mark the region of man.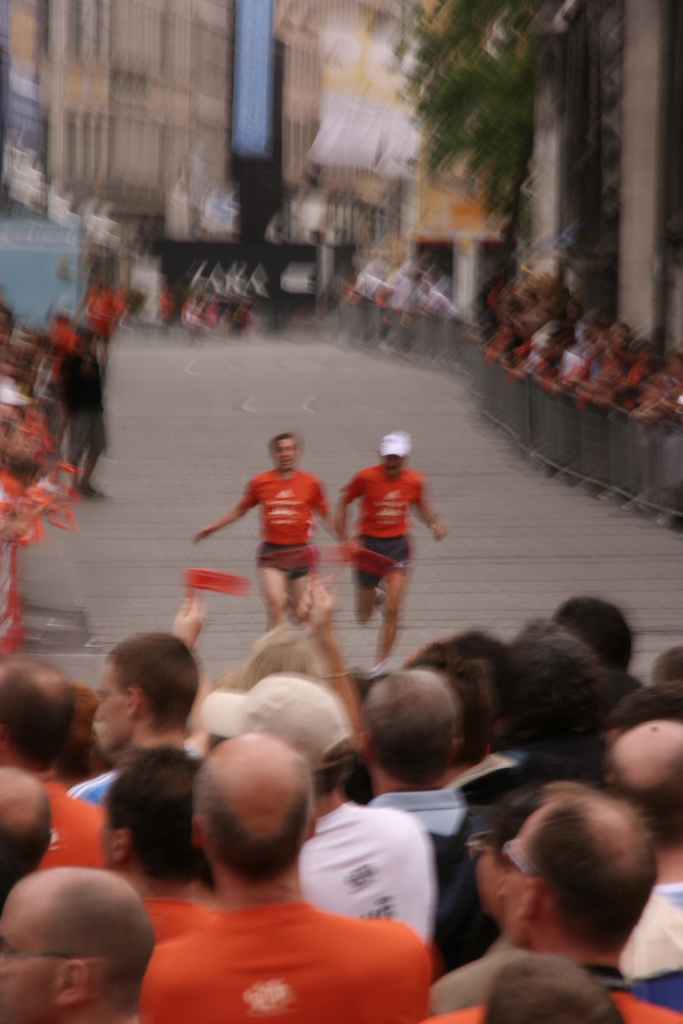
Region: 337:429:447:673.
